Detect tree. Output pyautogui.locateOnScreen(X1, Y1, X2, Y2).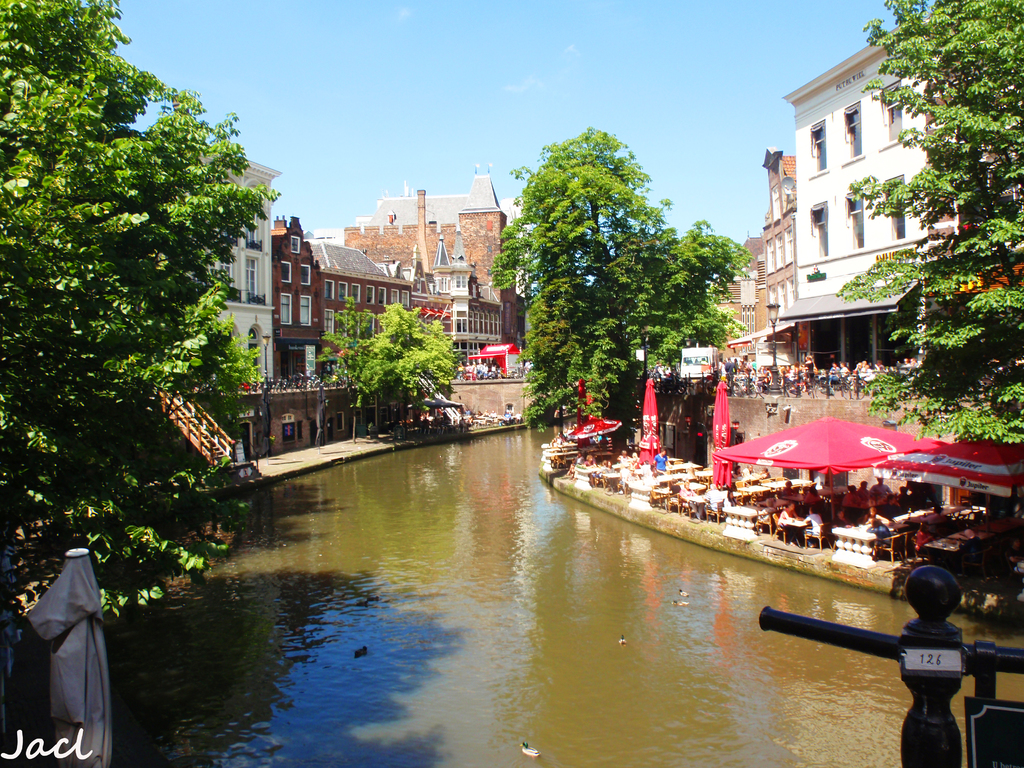
pyautogui.locateOnScreen(312, 294, 490, 422).
